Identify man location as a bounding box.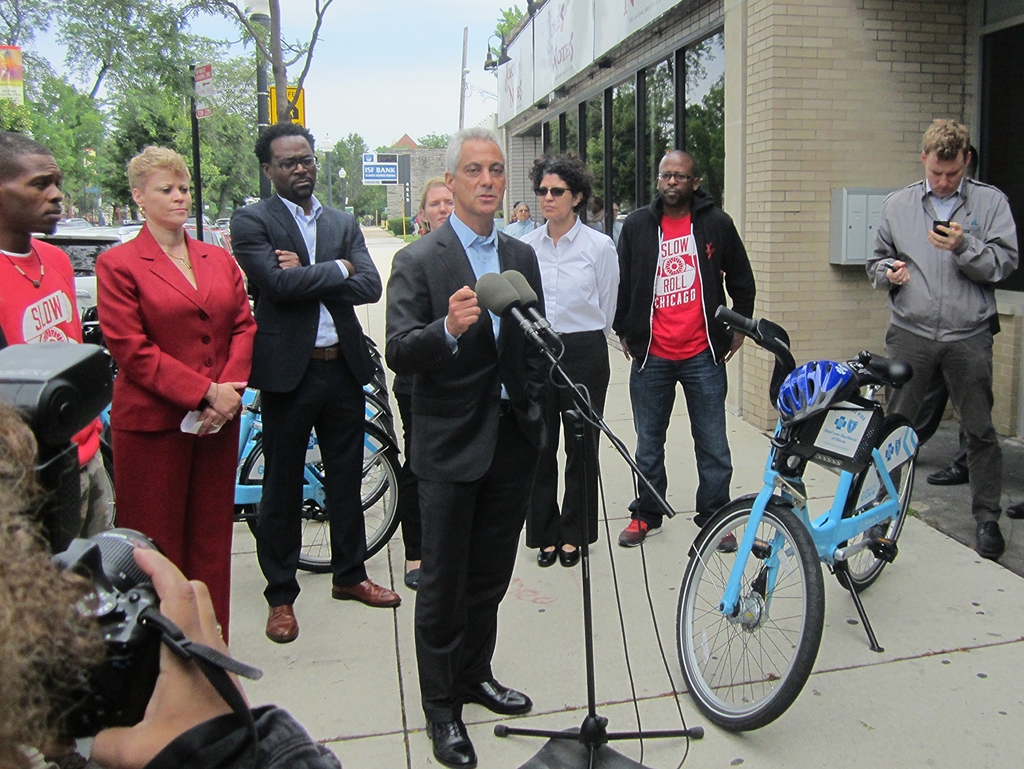
<region>223, 108, 380, 642</region>.
